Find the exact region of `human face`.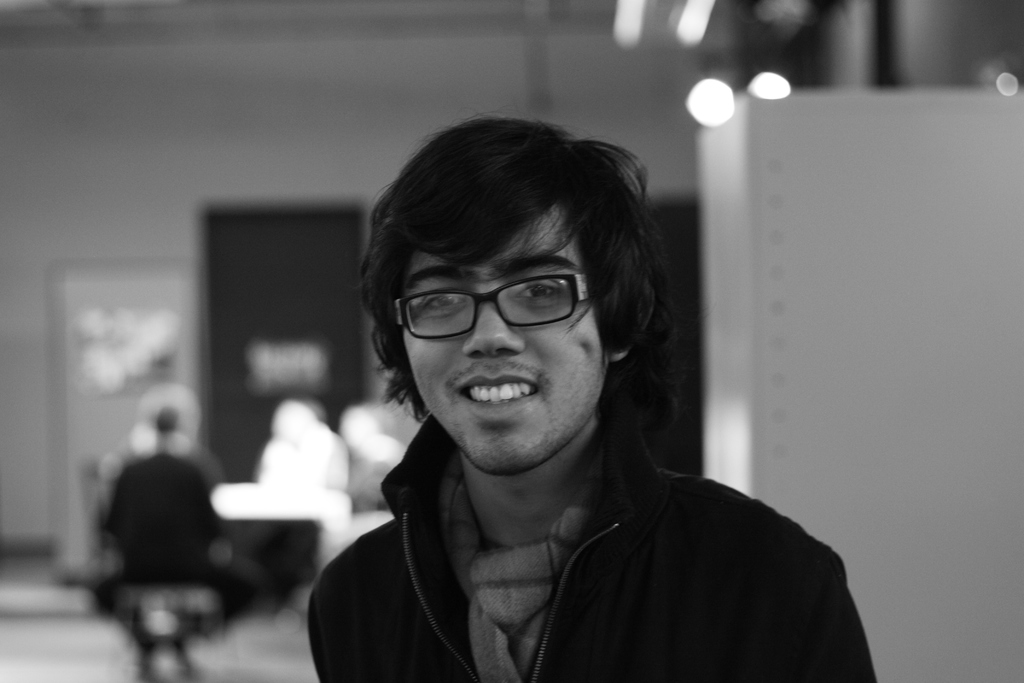
Exact region: 399,200,612,473.
